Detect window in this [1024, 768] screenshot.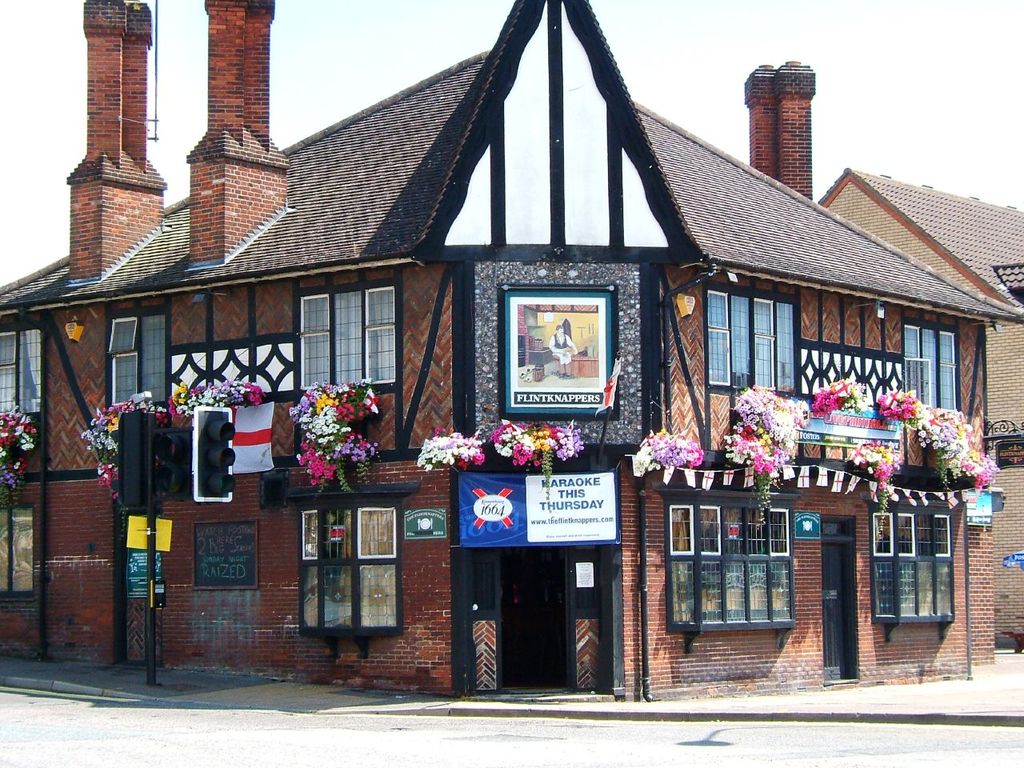
Detection: crop(702, 282, 799, 394).
